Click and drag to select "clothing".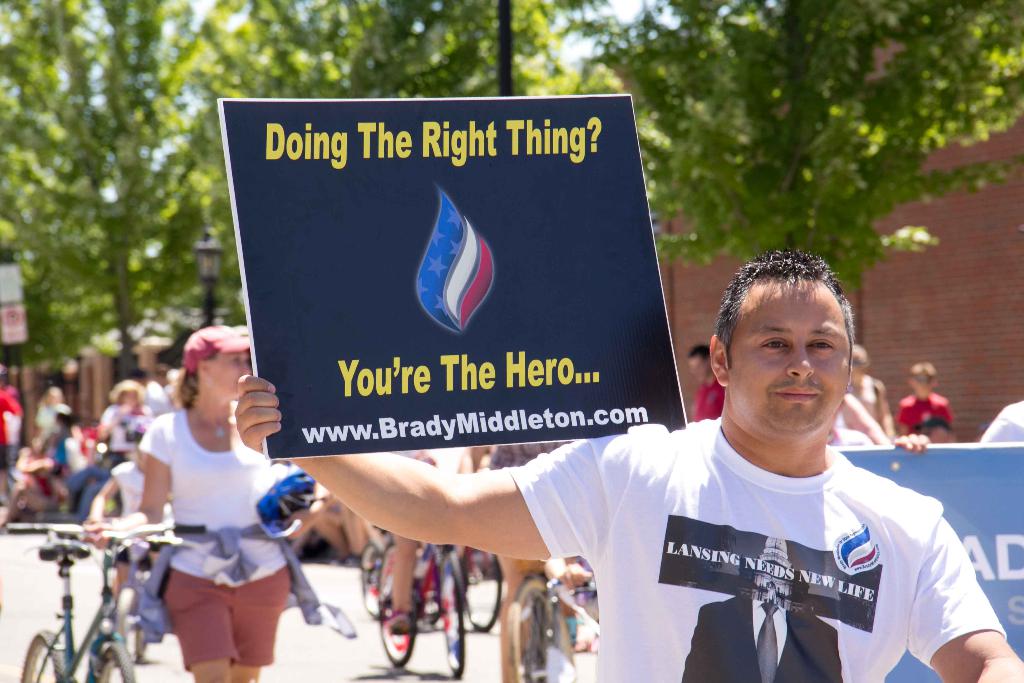
Selection: Rect(690, 386, 723, 417).
